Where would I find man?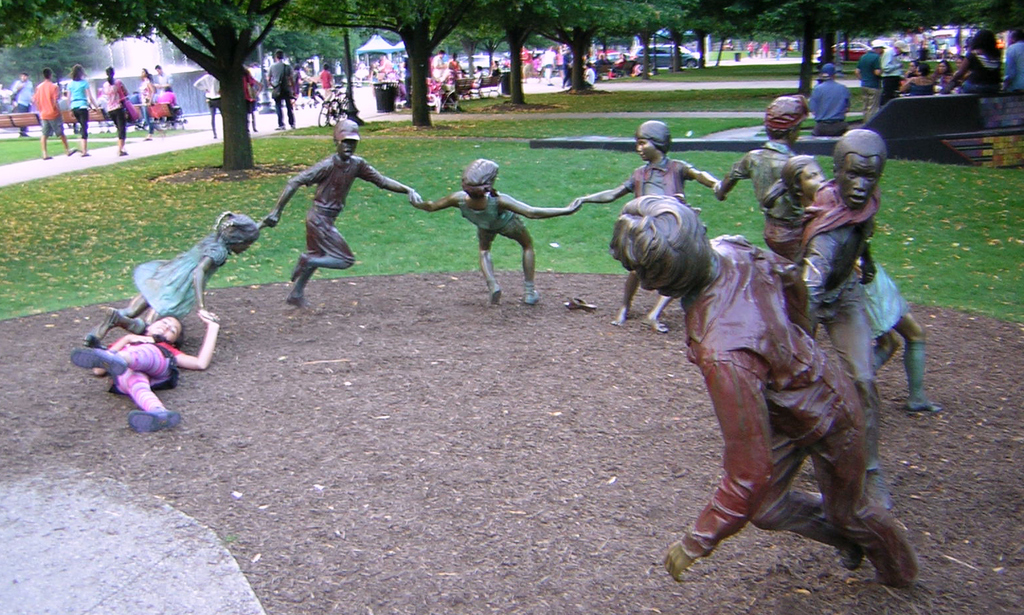
At (left=854, top=39, right=885, bottom=128).
